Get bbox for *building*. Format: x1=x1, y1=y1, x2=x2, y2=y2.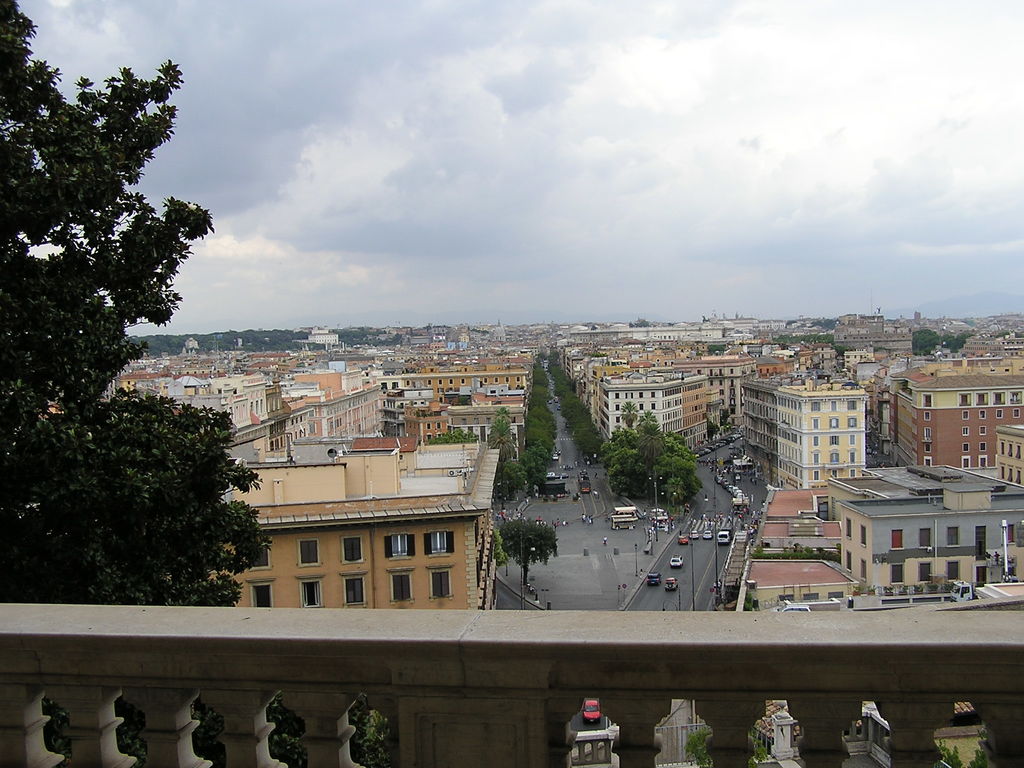
x1=739, y1=377, x2=804, y2=481.
